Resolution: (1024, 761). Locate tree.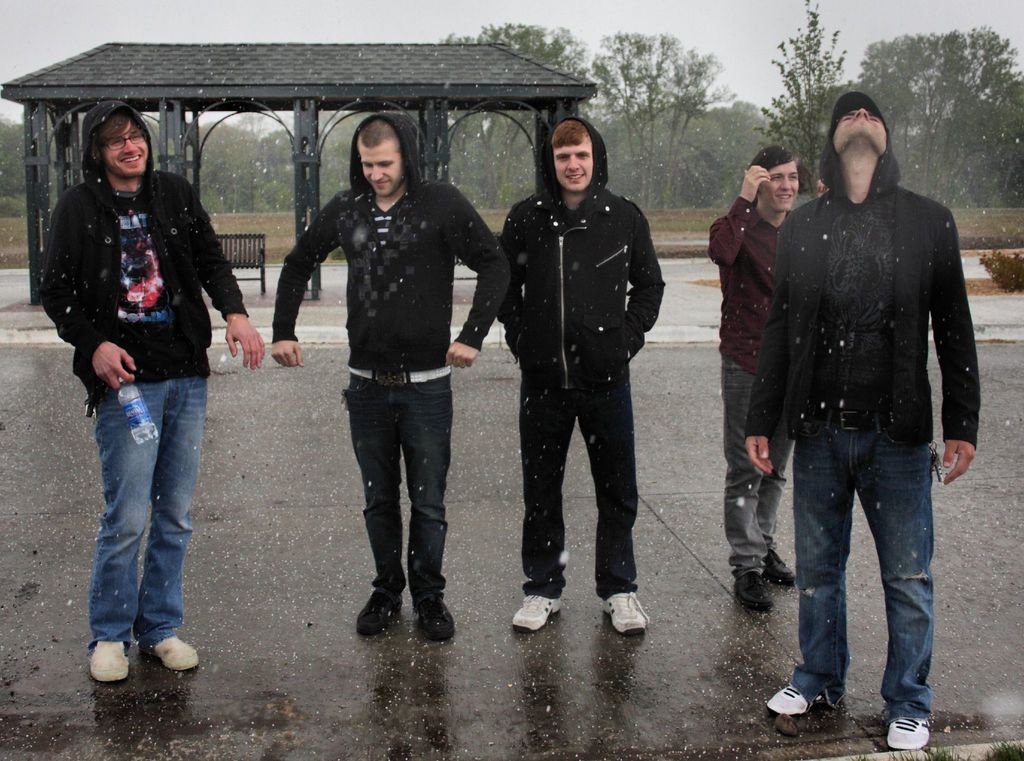
bbox=[430, 27, 595, 213].
